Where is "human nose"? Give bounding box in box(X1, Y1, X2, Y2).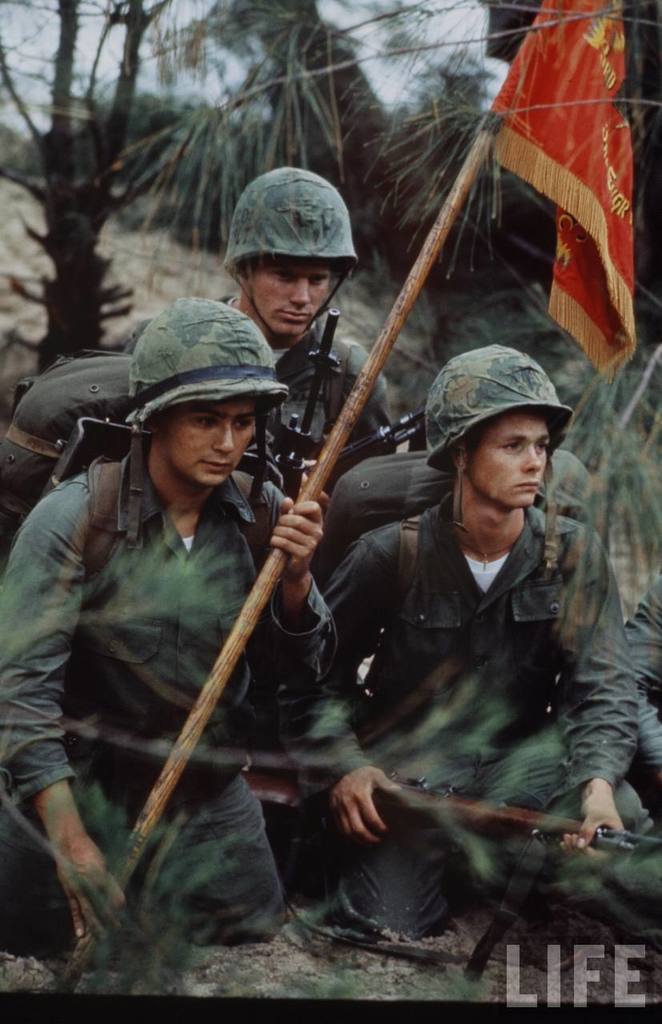
box(213, 430, 238, 456).
